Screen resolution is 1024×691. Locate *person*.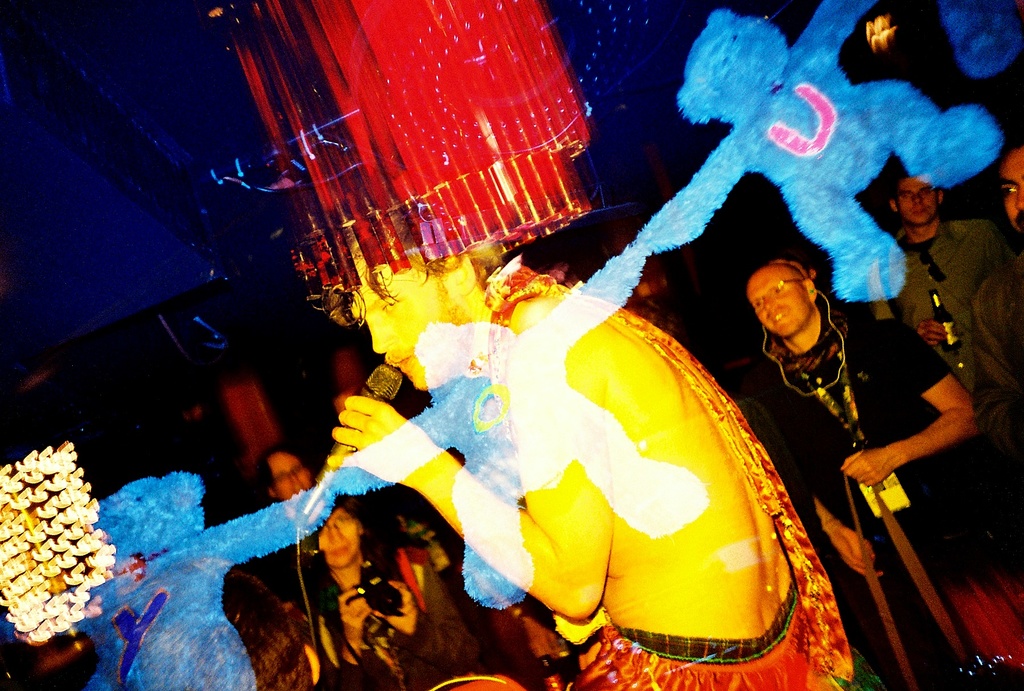
bbox(333, 212, 858, 690).
